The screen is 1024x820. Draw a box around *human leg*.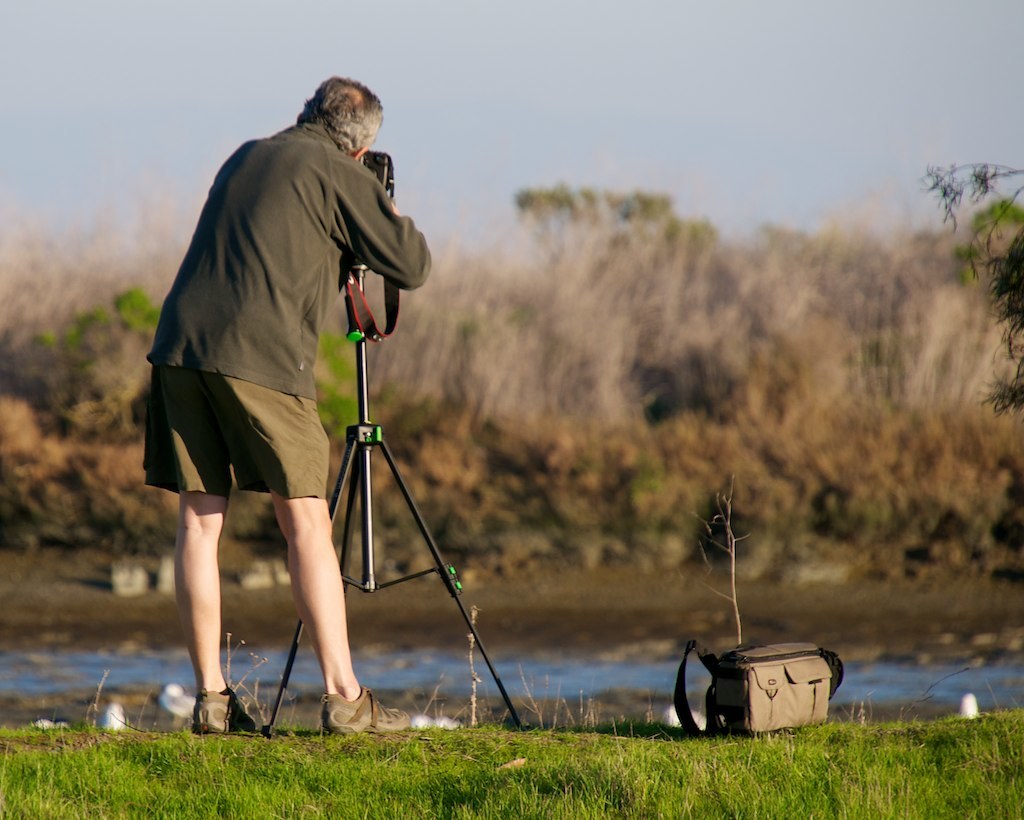
box(139, 306, 238, 730).
